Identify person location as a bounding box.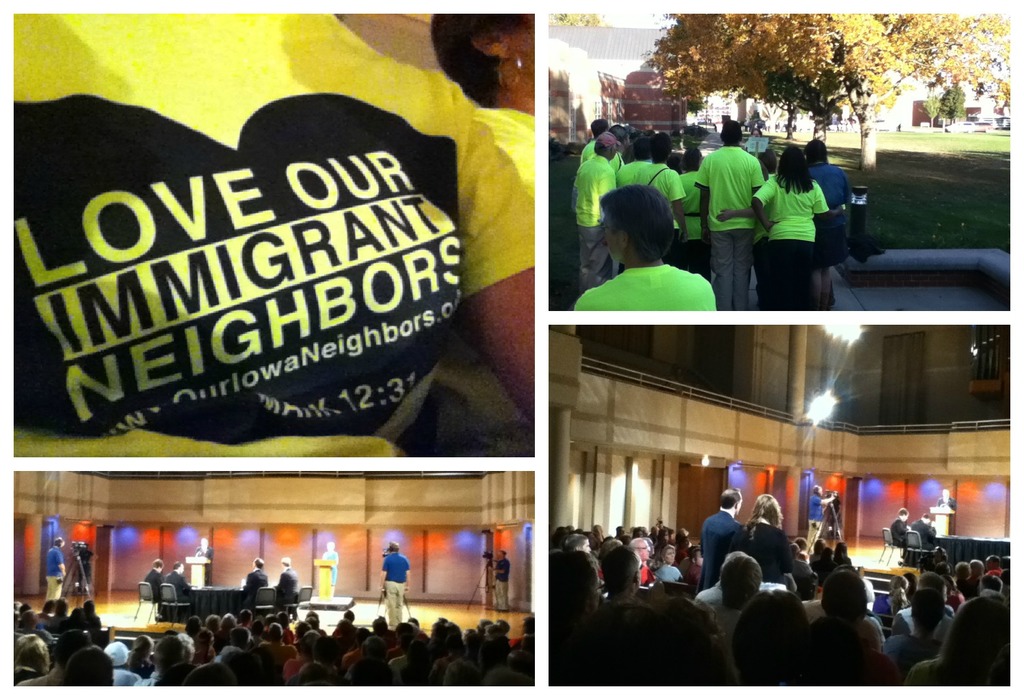
x1=575, y1=186, x2=721, y2=308.
